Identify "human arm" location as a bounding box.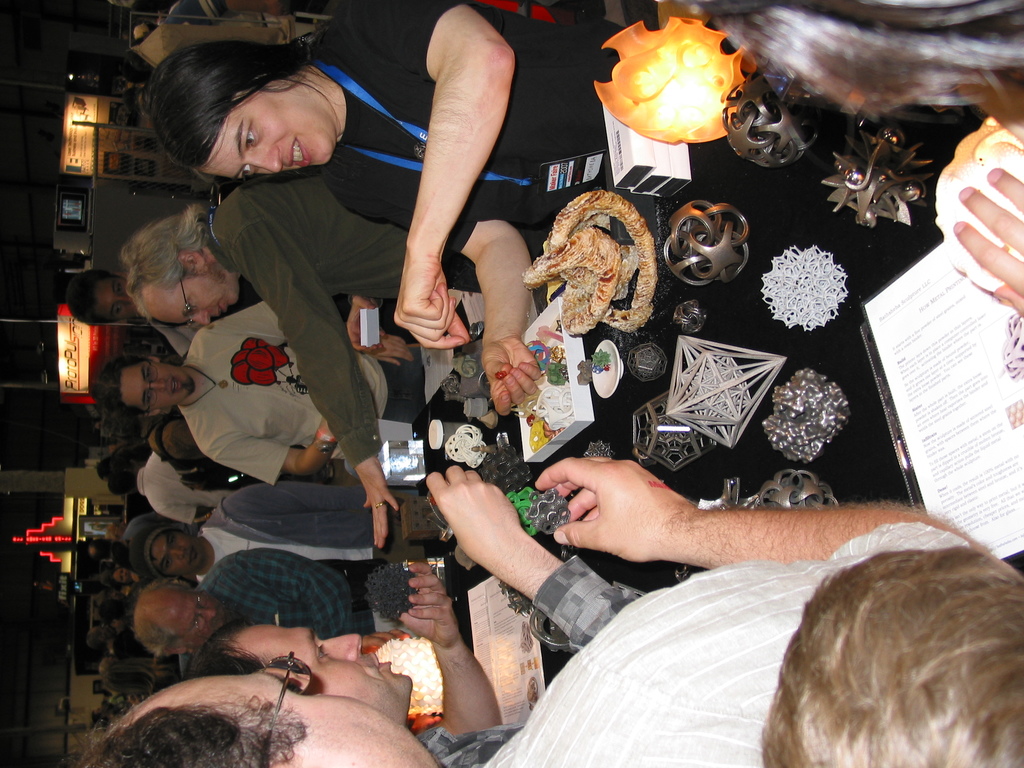
Rect(189, 300, 320, 344).
